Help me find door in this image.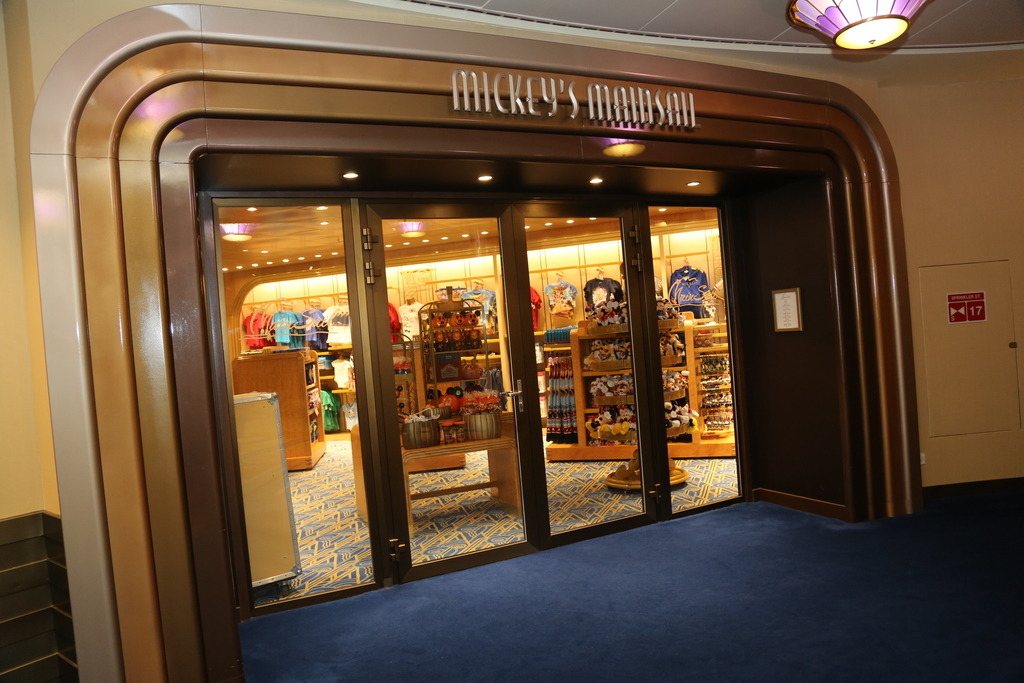
Found it: bbox=(506, 194, 657, 547).
